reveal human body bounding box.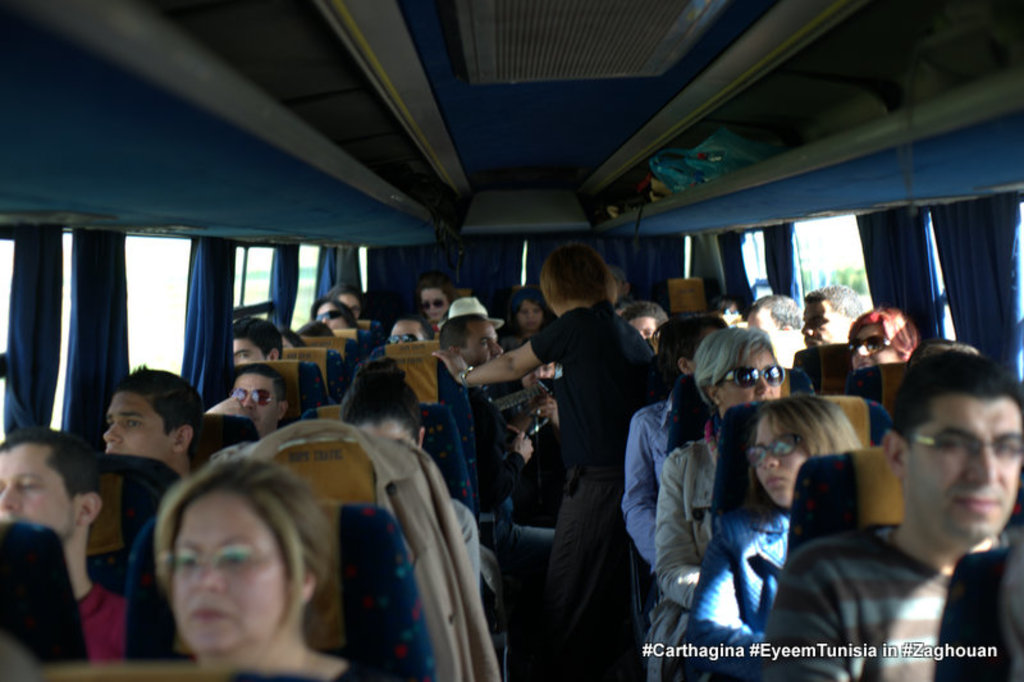
Revealed: x1=850 y1=306 x2=925 y2=374.
